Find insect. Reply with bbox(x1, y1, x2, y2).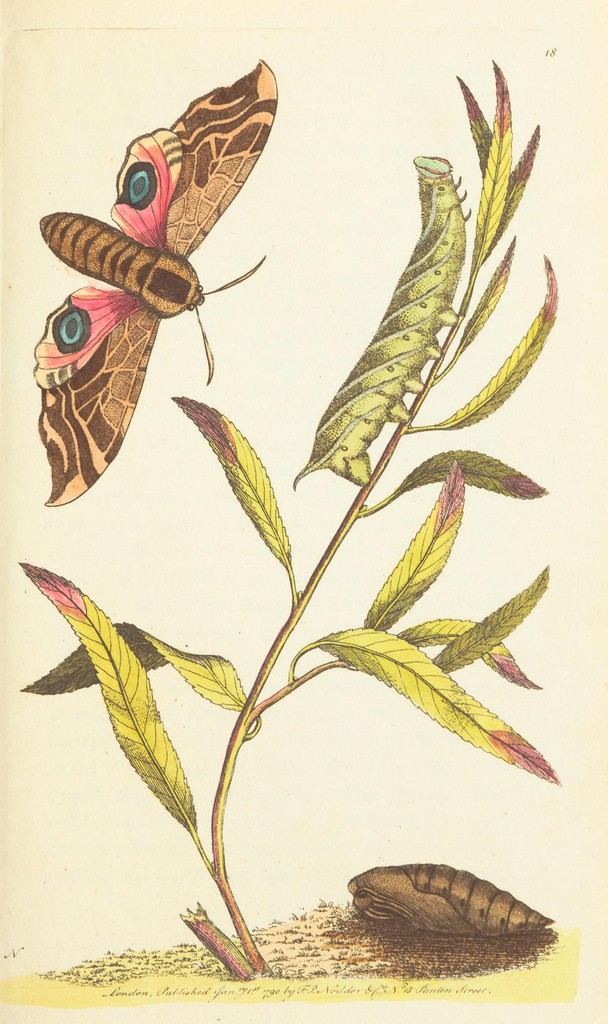
bbox(28, 55, 280, 510).
